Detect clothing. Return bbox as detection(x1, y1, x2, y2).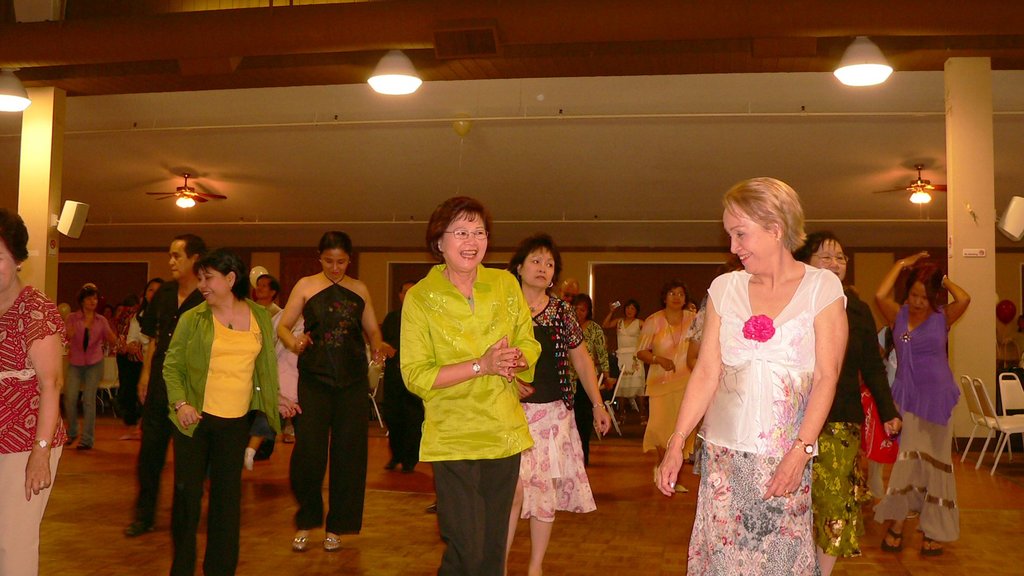
detection(155, 296, 286, 575).
